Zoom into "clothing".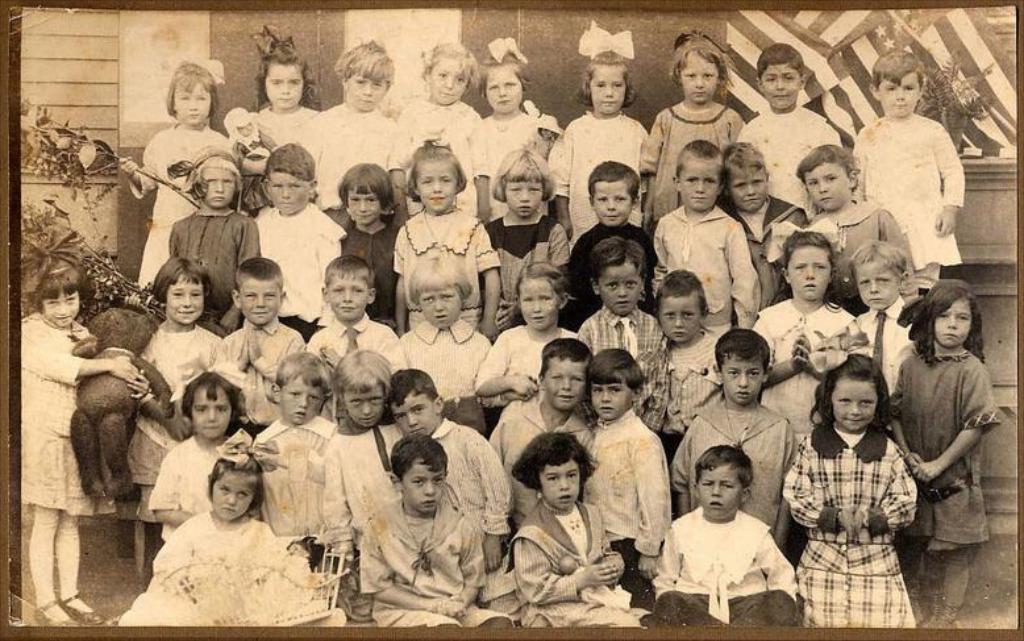
Zoom target: left=167, top=197, right=259, bottom=329.
